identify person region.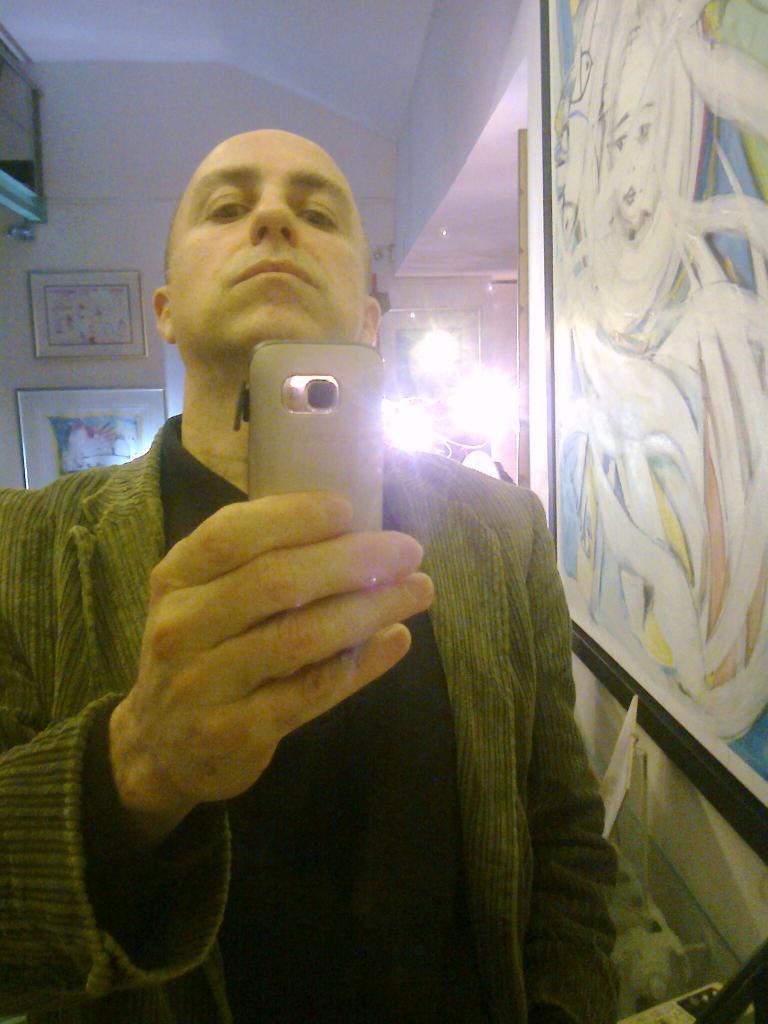
Region: 51, 156, 605, 980.
